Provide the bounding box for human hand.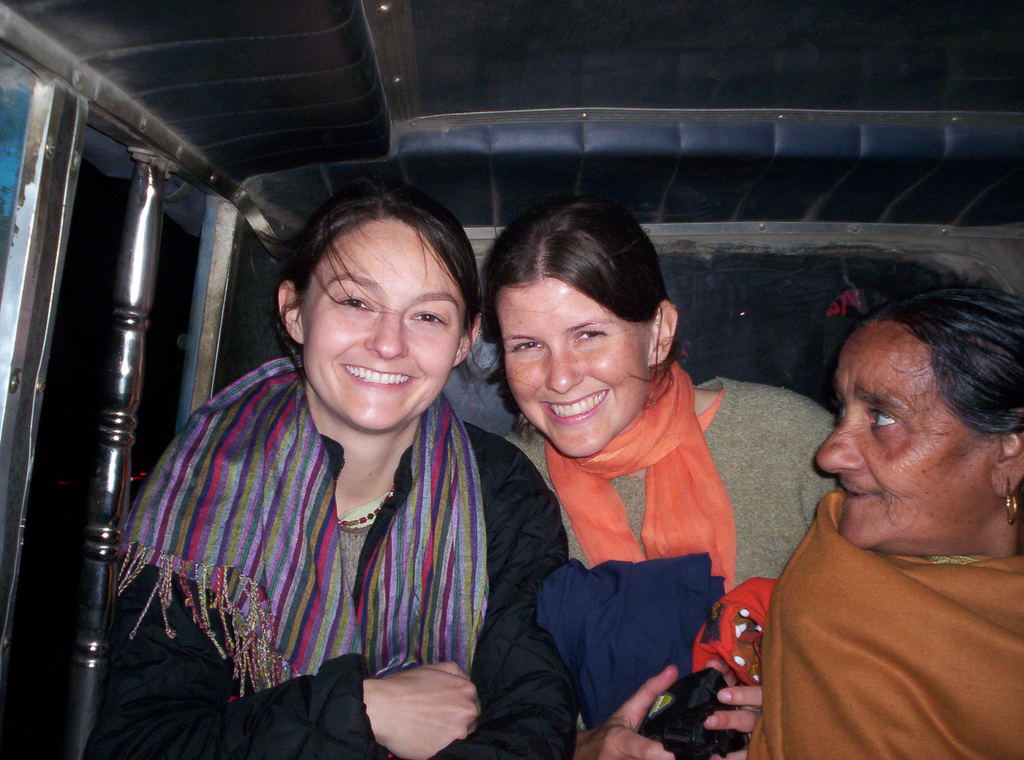
[576, 663, 676, 759].
